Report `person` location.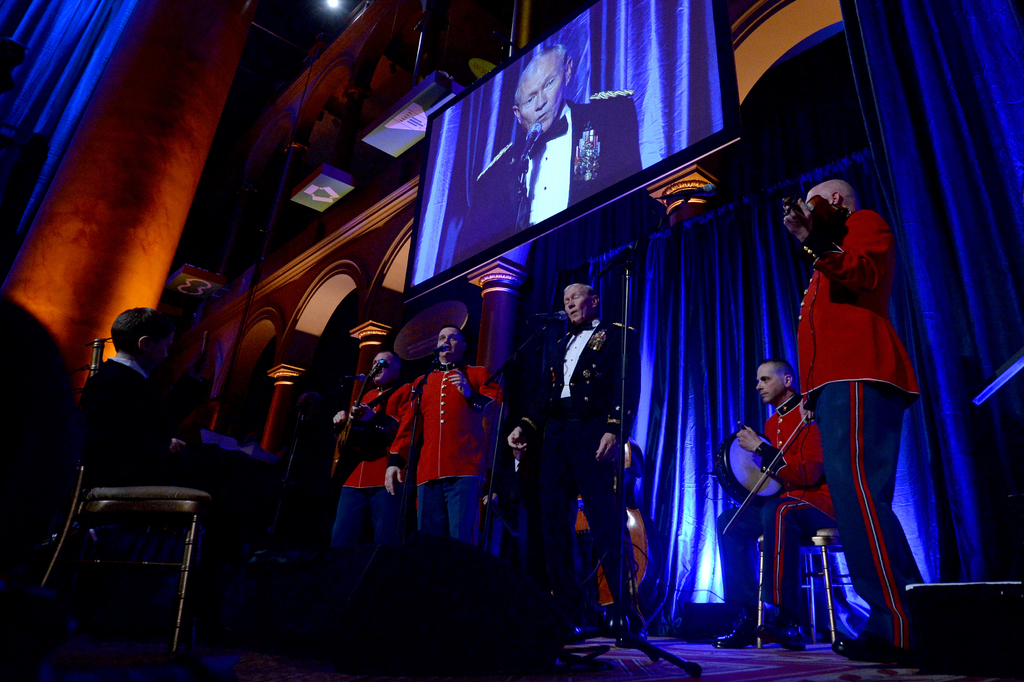
Report: (x1=449, y1=44, x2=643, y2=265).
